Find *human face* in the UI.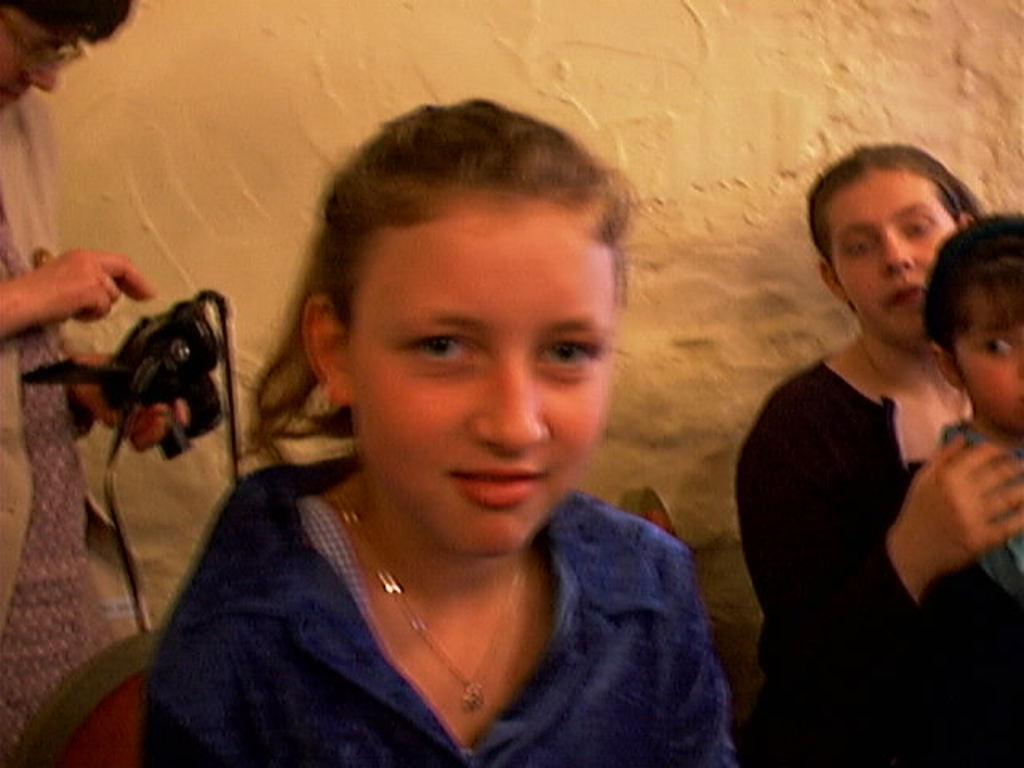
UI element at detection(339, 192, 619, 554).
